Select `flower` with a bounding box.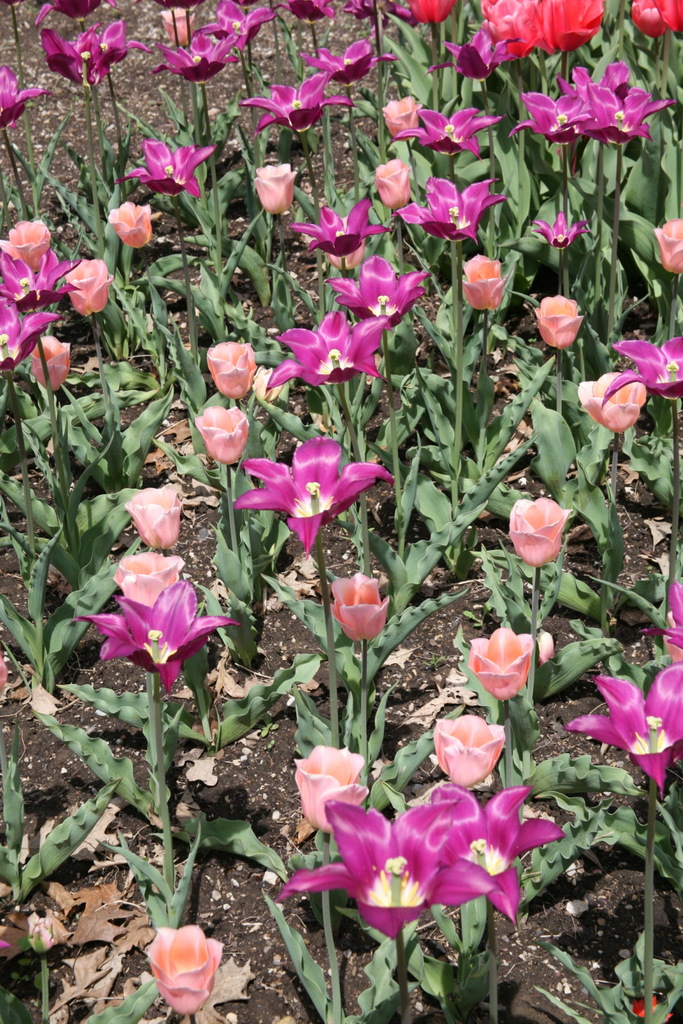
<box>460,255,504,309</box>.
